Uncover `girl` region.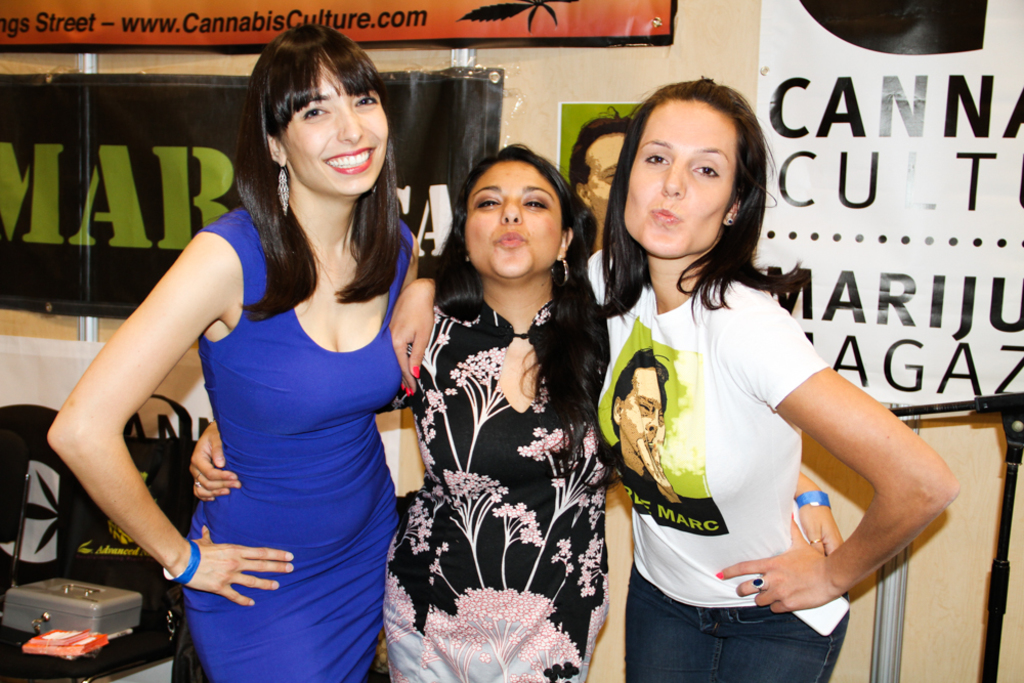
Uncovered: <box>381,140,627,682</box>.
